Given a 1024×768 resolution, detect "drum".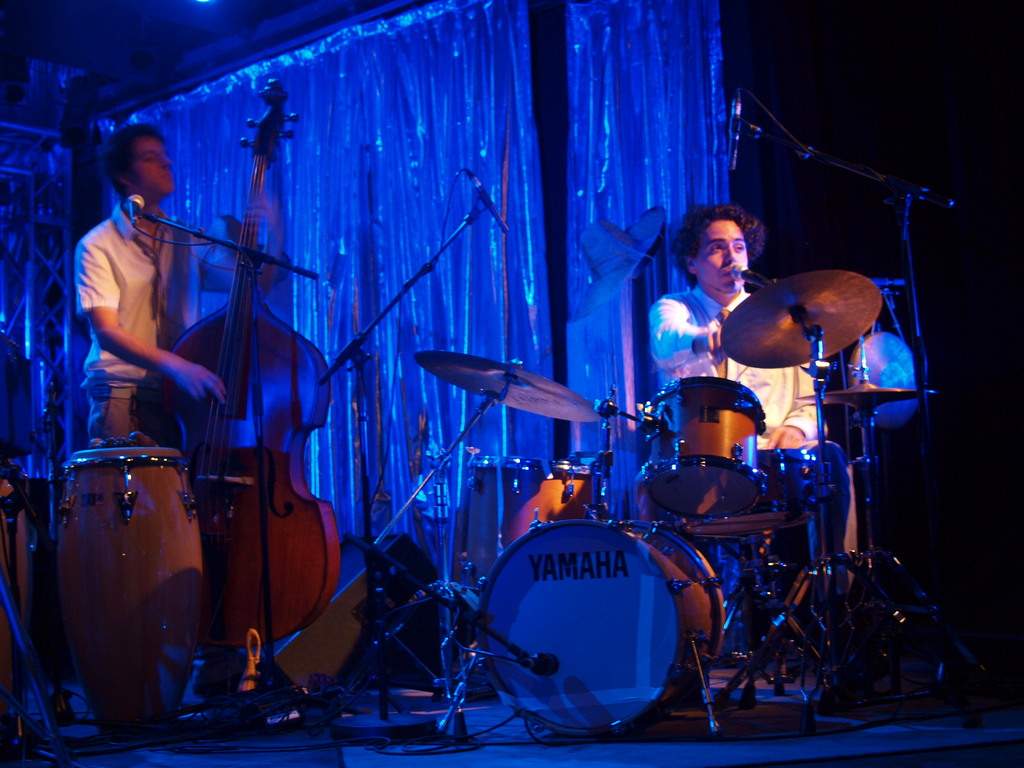
[554, 460, 596, 516].
